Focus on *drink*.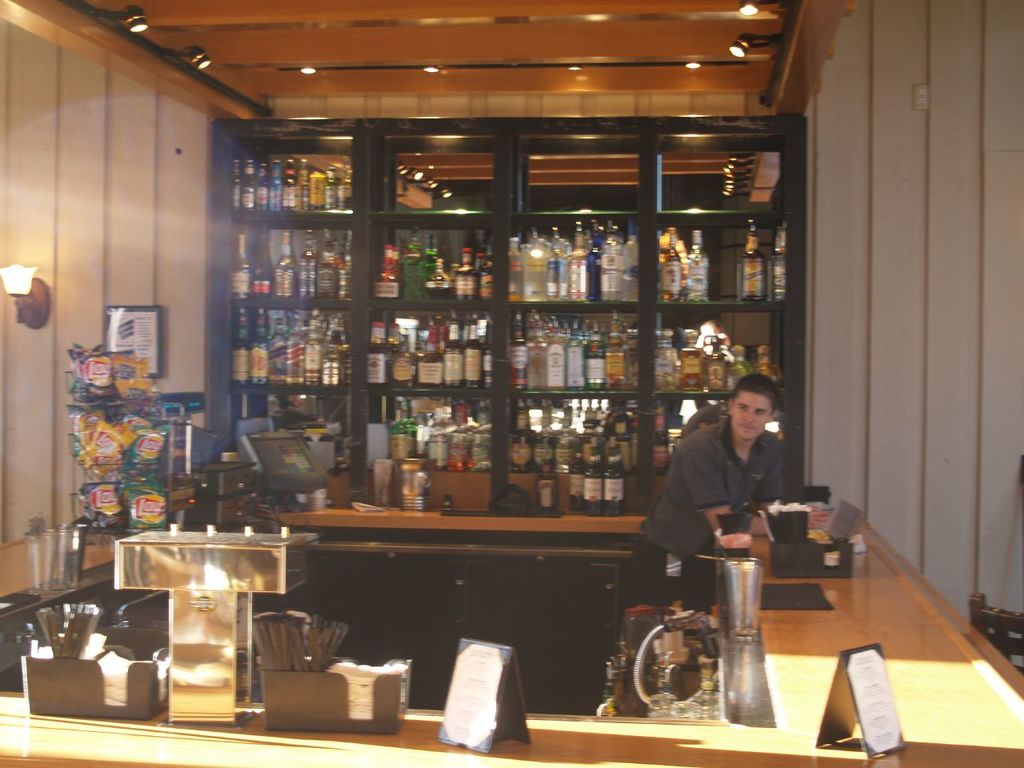
Focused at bbox=[686, 234, 709, 302].
